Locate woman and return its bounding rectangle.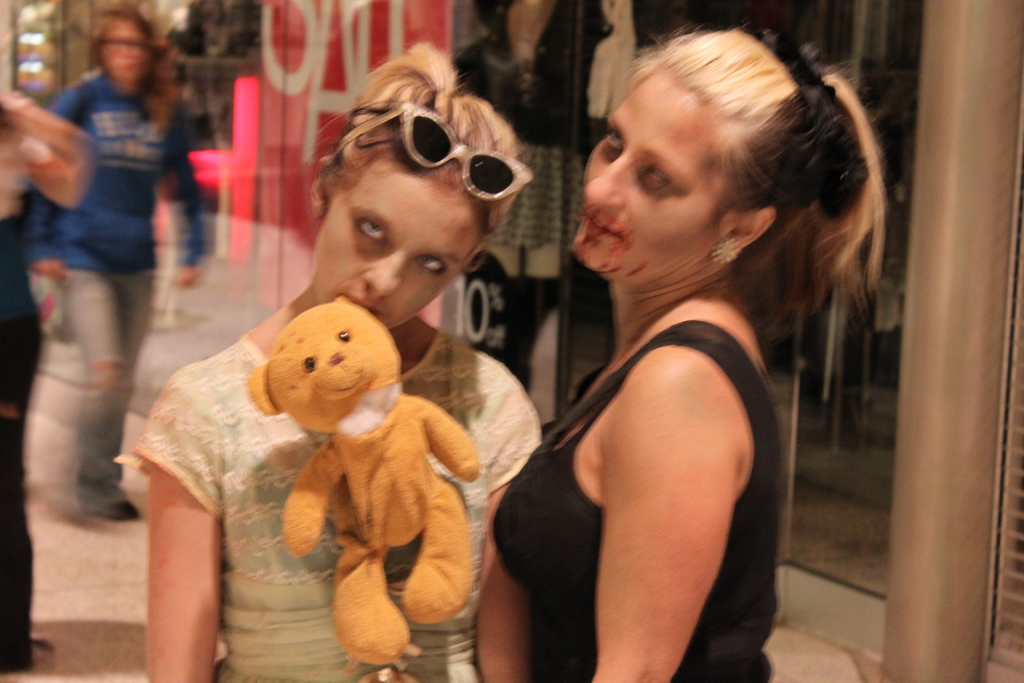
15, 4, 202, 520.
